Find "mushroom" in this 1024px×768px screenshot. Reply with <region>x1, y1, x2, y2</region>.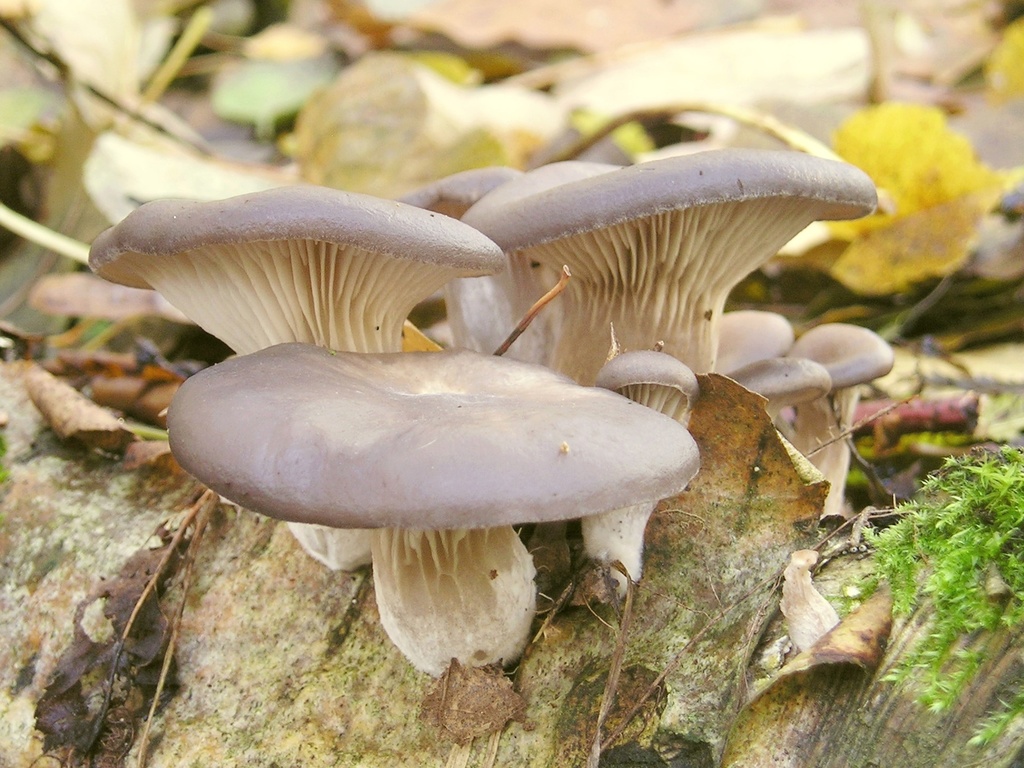
<region>164, 338, 704, 679</region>.
